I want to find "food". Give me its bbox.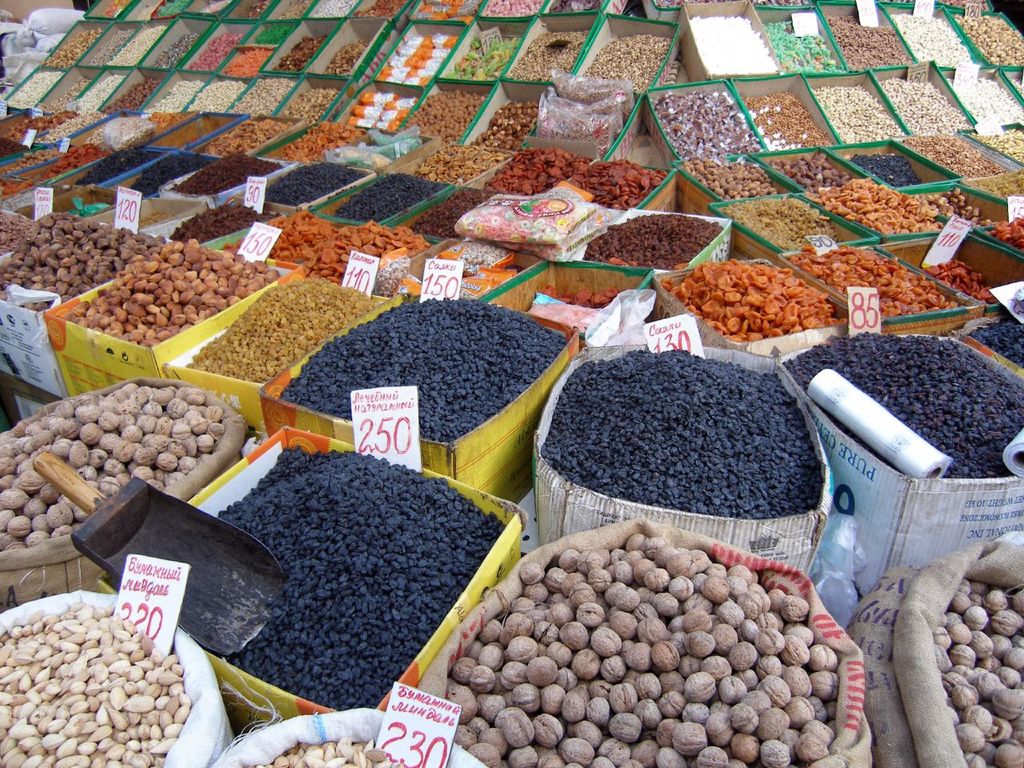
{"left": 782, "top": 330, "right": 1023, "bottom": 480}.
